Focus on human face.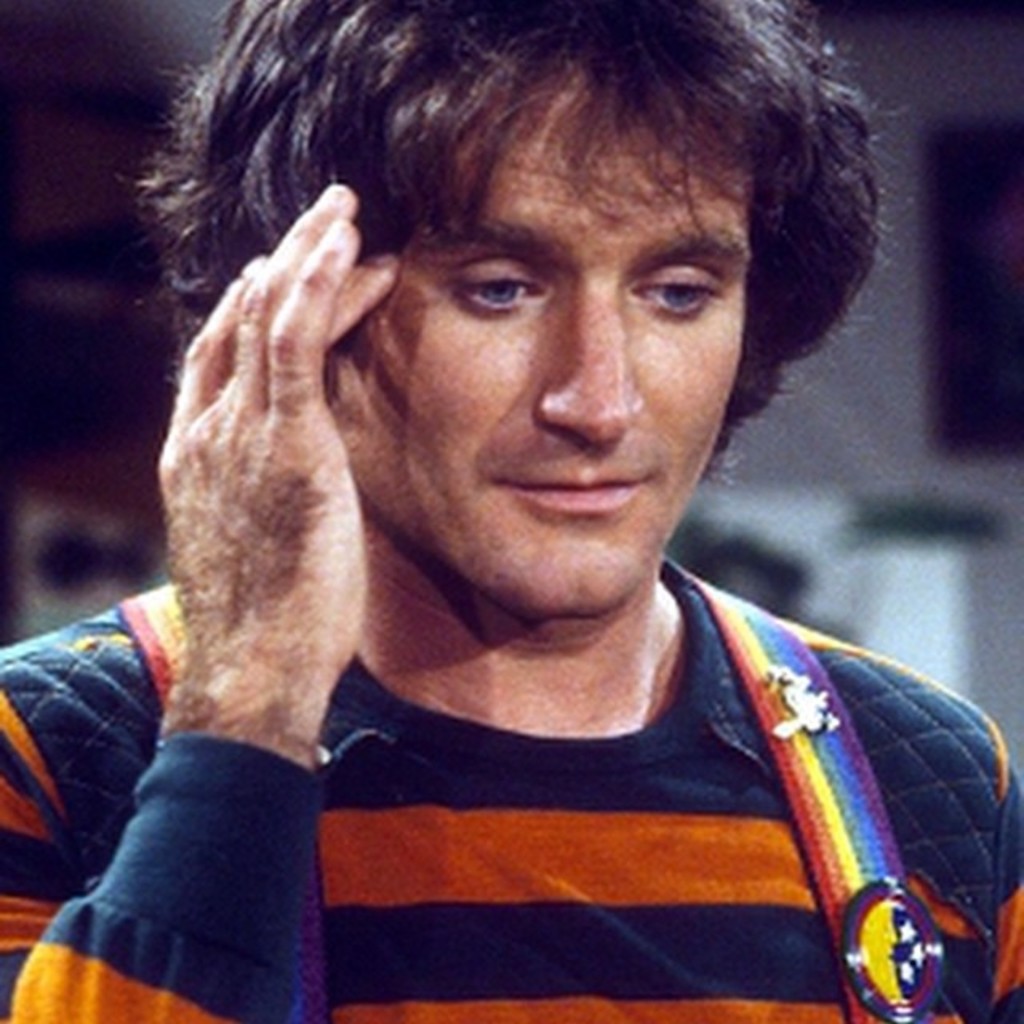
Focused at locate(326, 56, 757, 621).
